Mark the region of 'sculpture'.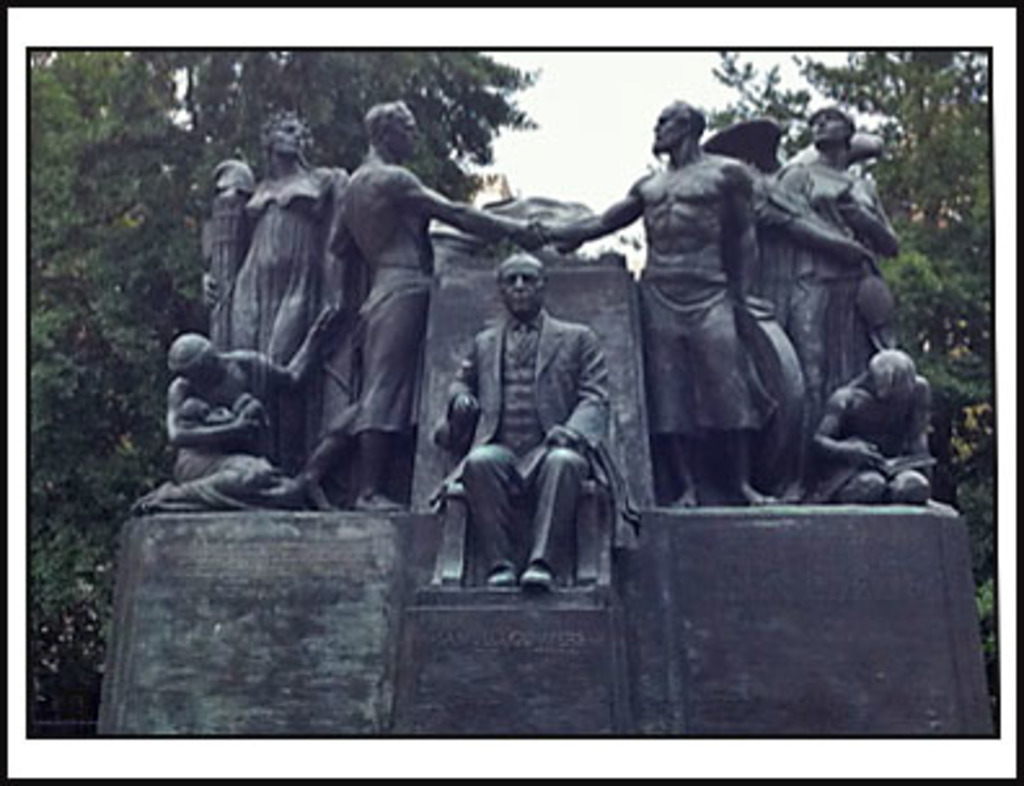
Region: 217/103/359/499.
